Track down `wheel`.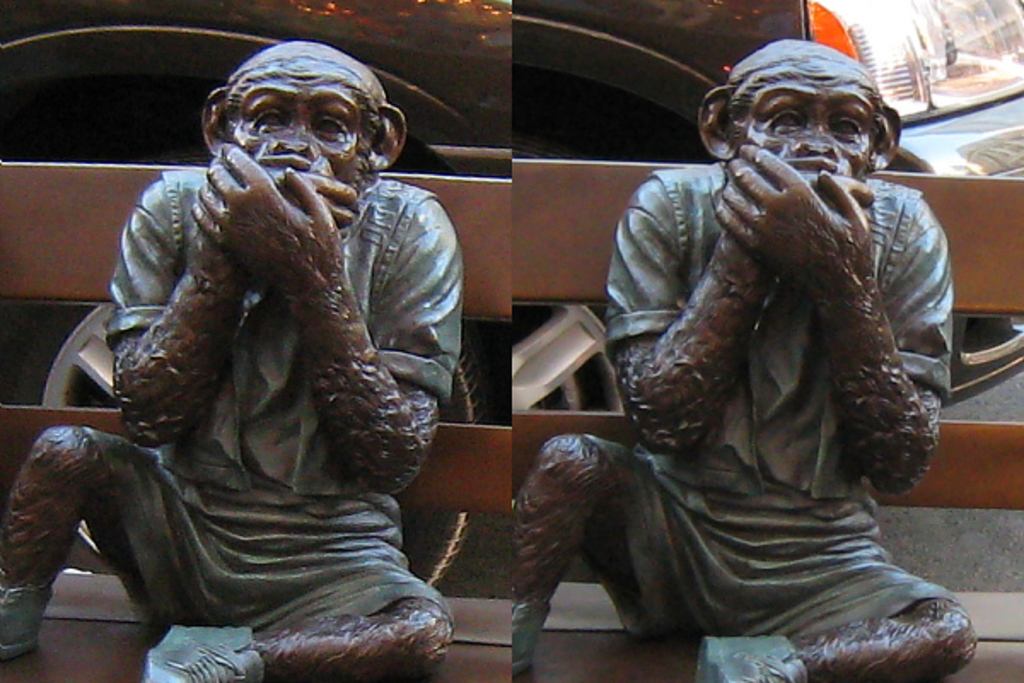
Tracked to box=[17, 297, 131, 558].
